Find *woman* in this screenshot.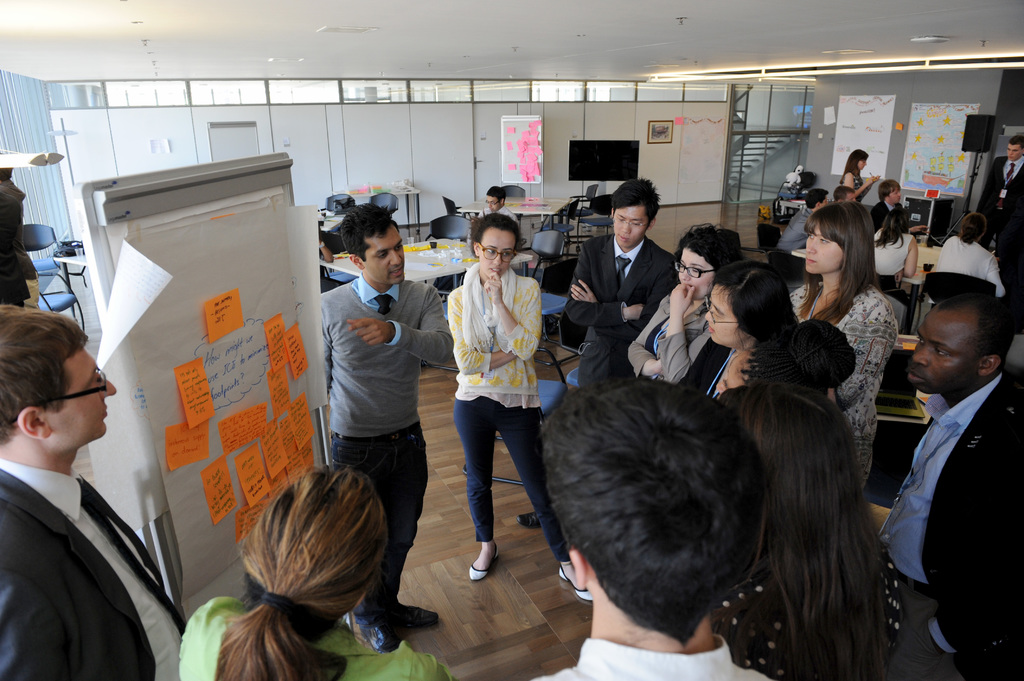
The bounding box for *woman* is 676/259/803/408.
